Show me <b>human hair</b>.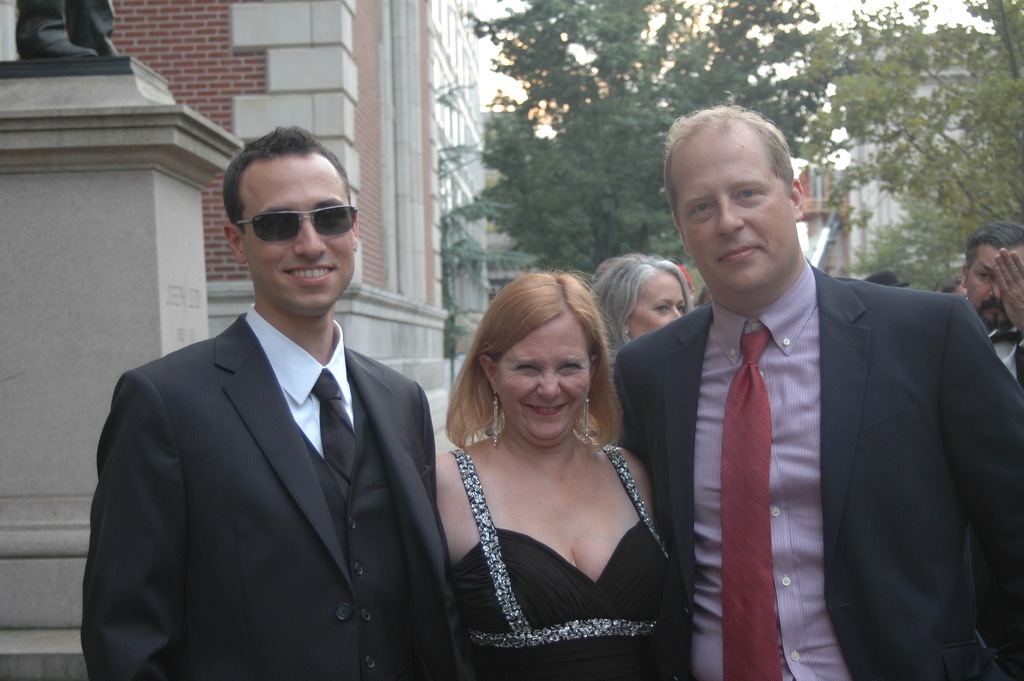
<b>human hair</b> is here: bbox=(222, 121, 355, 236).
